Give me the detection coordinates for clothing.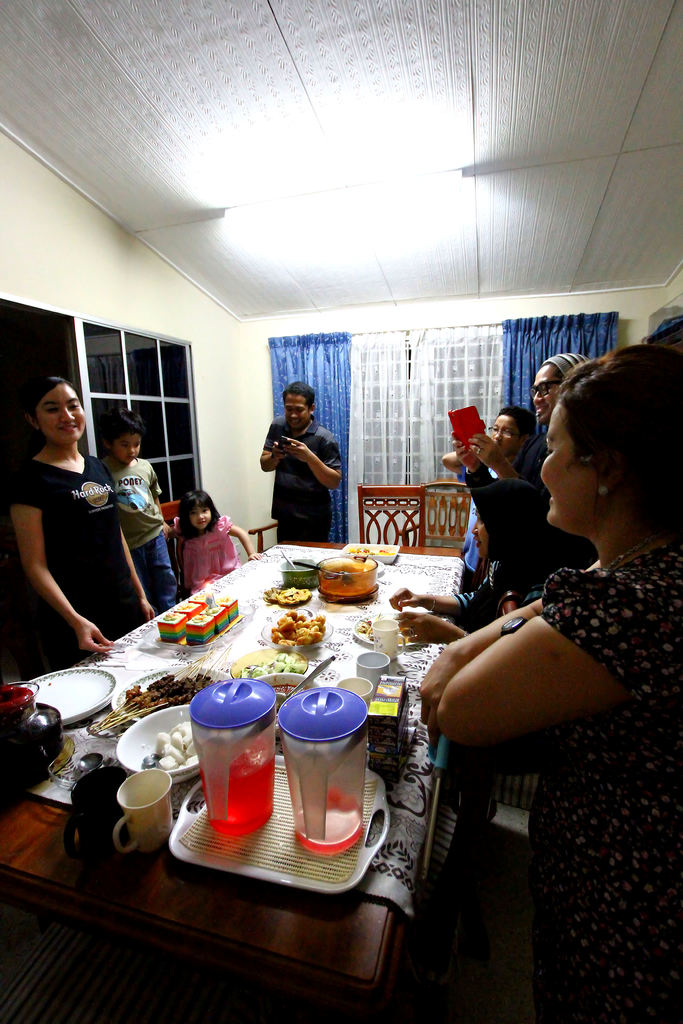
detection(252, 406, 358, 537).
